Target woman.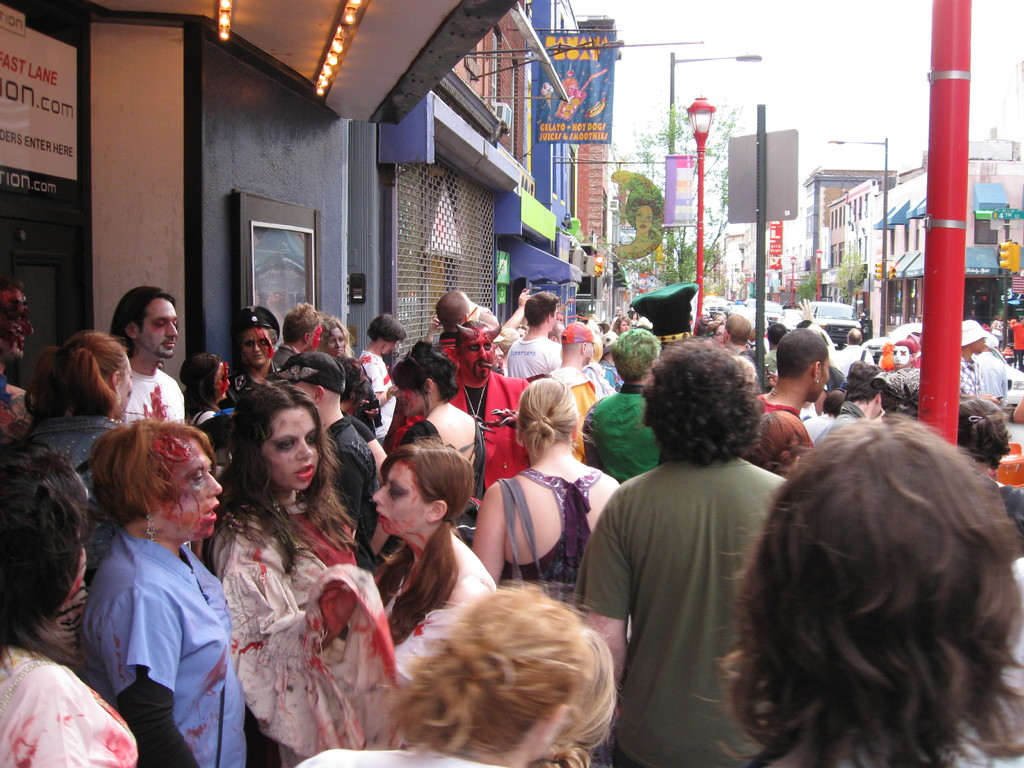
Target region: <box>77,415,238,767</box>.
